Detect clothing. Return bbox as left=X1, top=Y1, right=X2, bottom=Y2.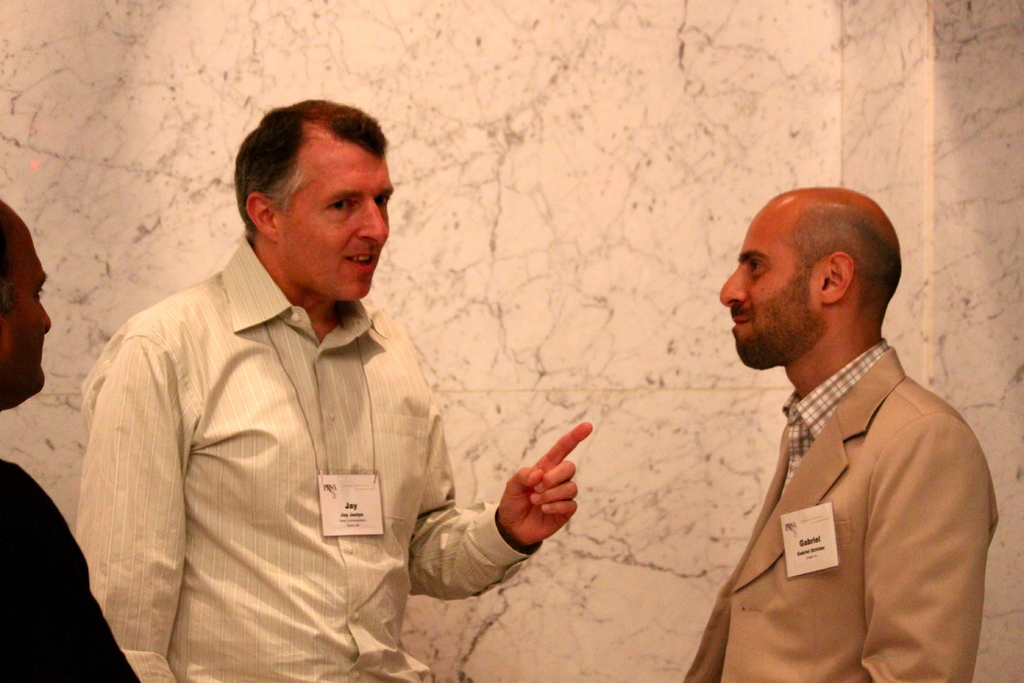
left=0, top=460, right=138, bottom=682.
